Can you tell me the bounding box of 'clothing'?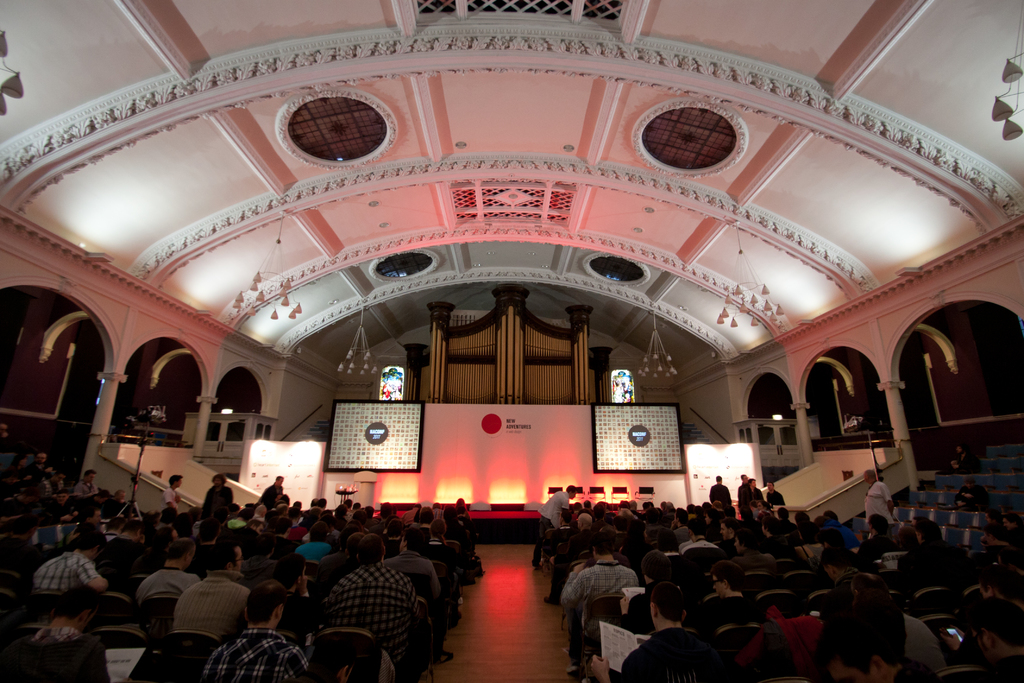
<region>681, 537, 719, 555</region>.
